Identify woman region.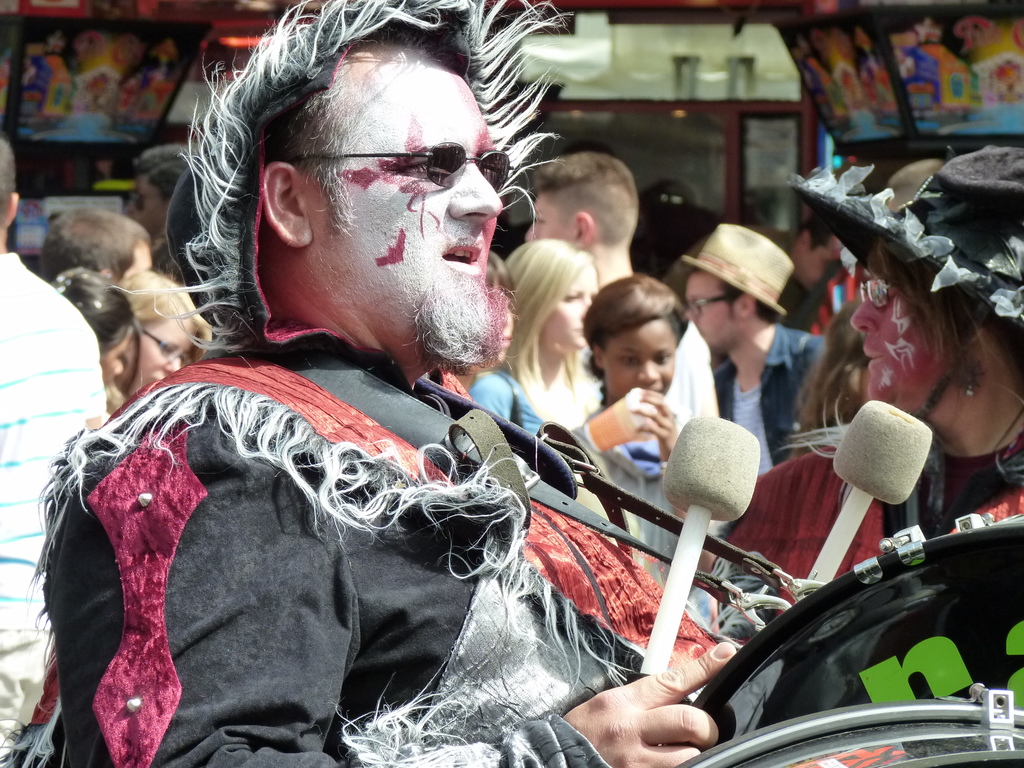
Region: bbox=(58, 260, 139, 397).
